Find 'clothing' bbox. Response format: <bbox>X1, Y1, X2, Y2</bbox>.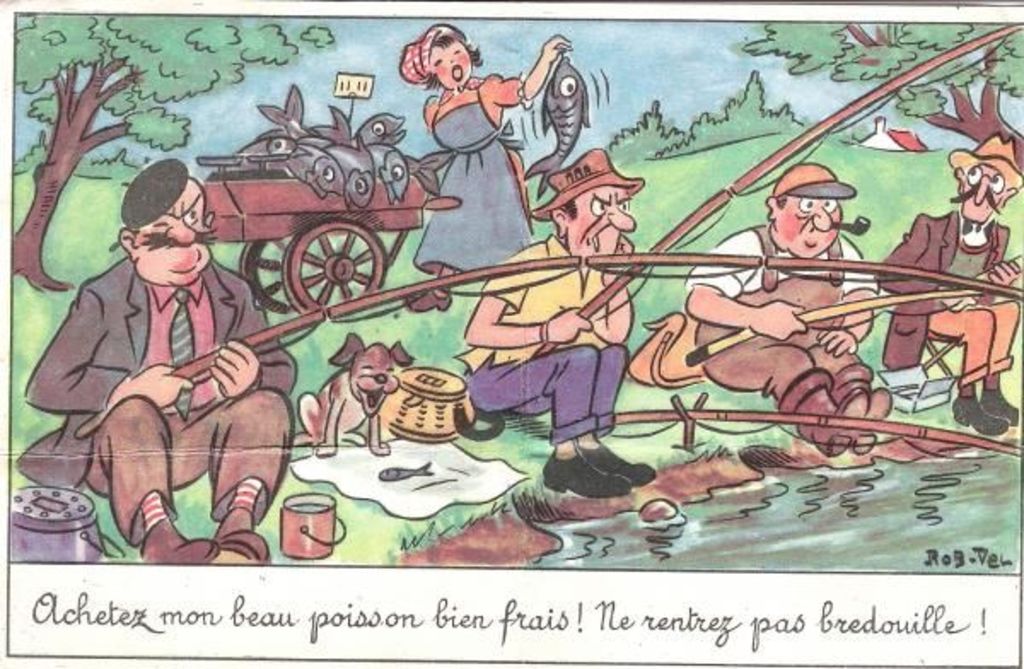
<bbox>879, 201, 1022, 353</bbox>.
